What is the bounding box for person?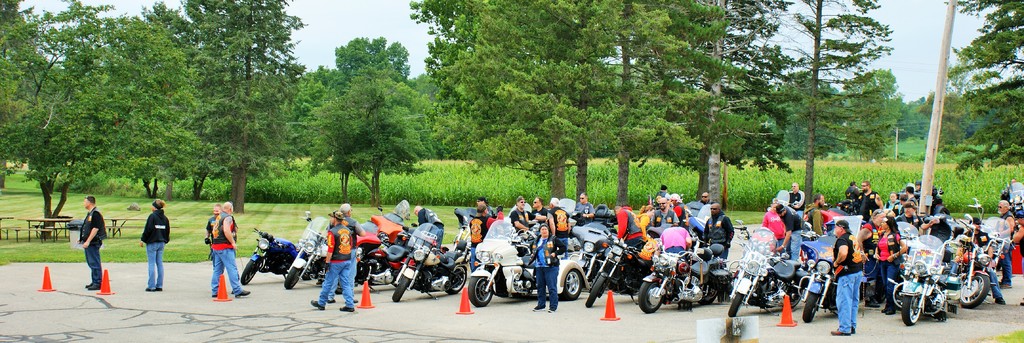
select_region(775, 203, 800, 262).
